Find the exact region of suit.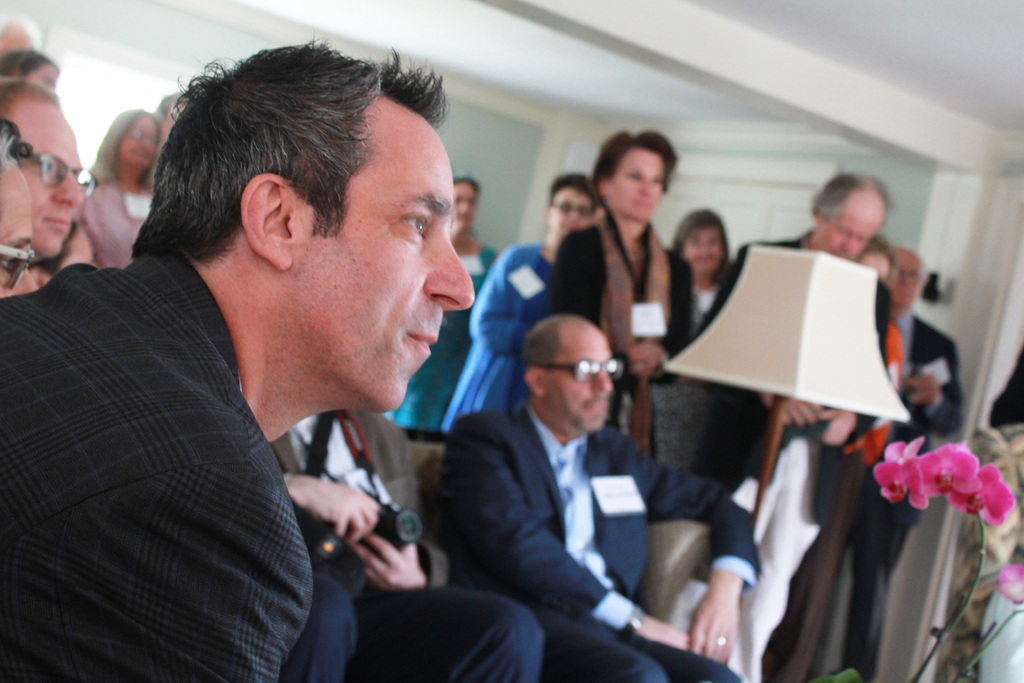
Exact region: 425/399/766/682.
